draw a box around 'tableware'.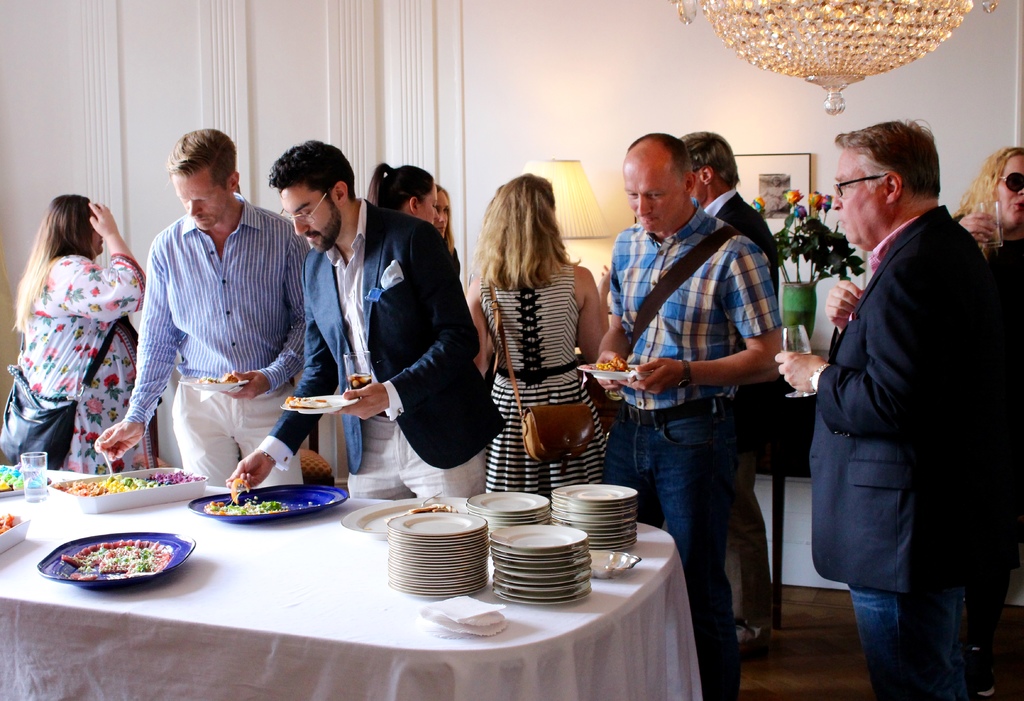
l=20, t=450, r=46, b=503.
